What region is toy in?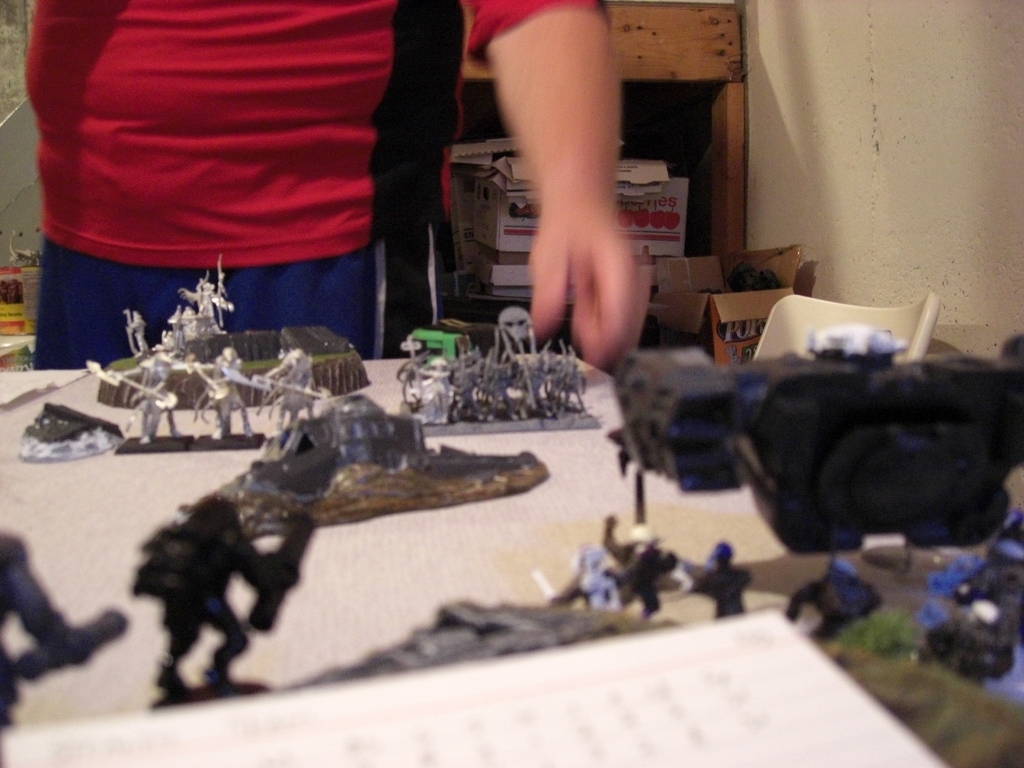
<region>601, 547, 687, 611</region>.
